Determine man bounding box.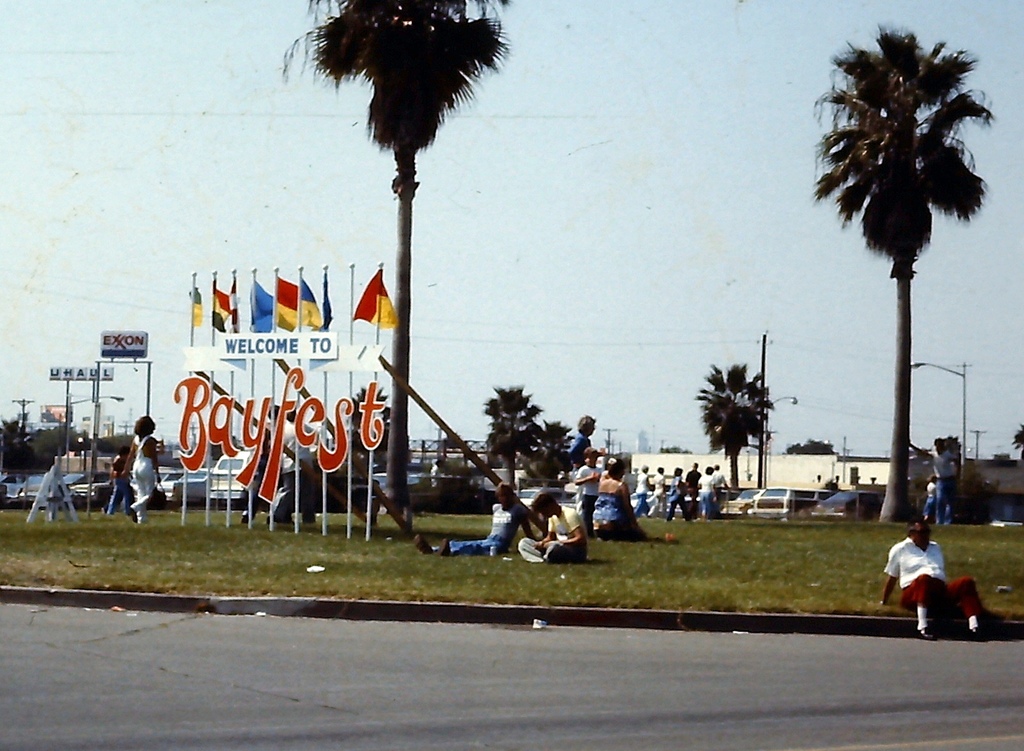
Determined: 928/433/959/525.
